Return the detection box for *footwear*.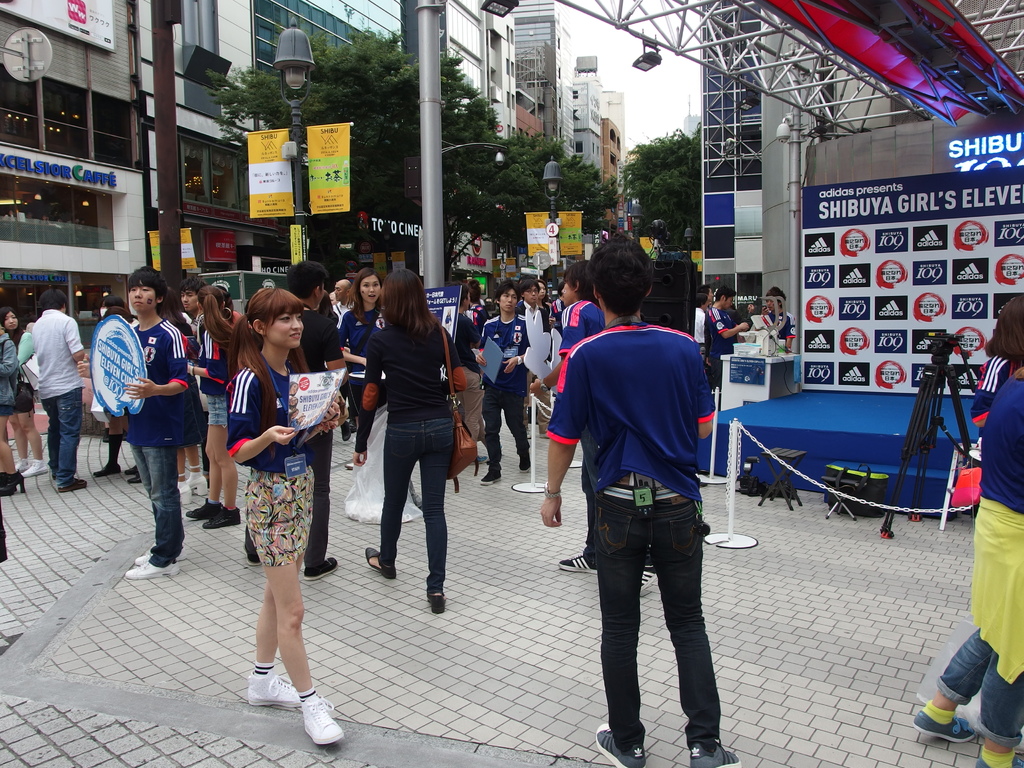
(left=25, top=458, right=50, bottom=475).
